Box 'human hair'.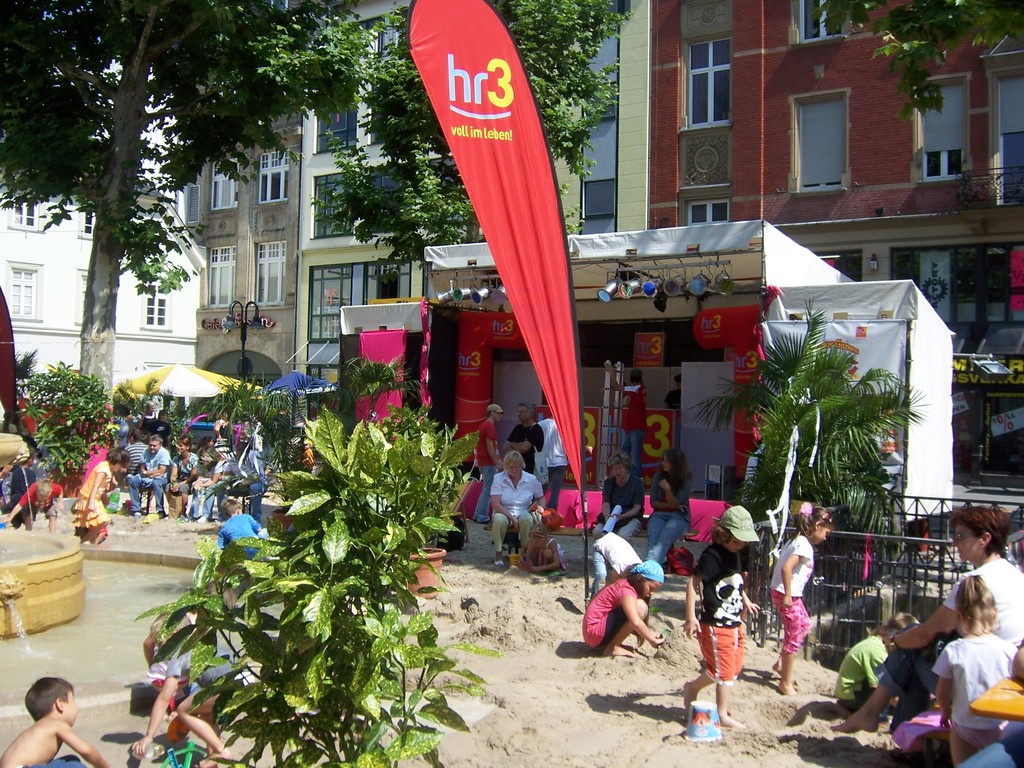
locate(17, 442, 28, 456).
